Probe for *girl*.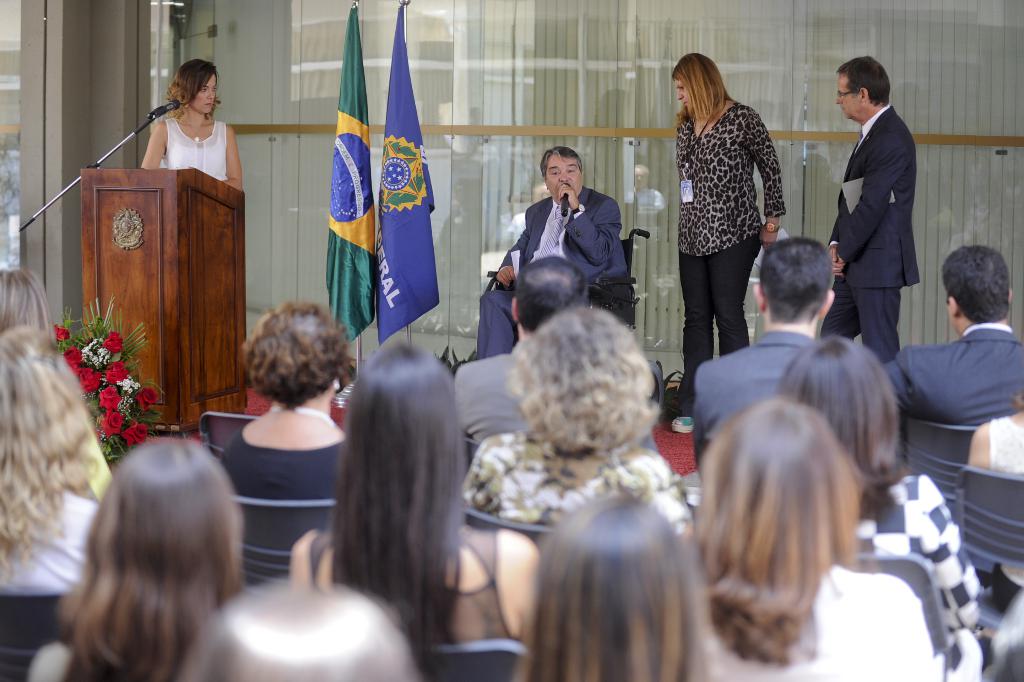
Probe result: x1=670 y1=53 x2=788 y2=397.
